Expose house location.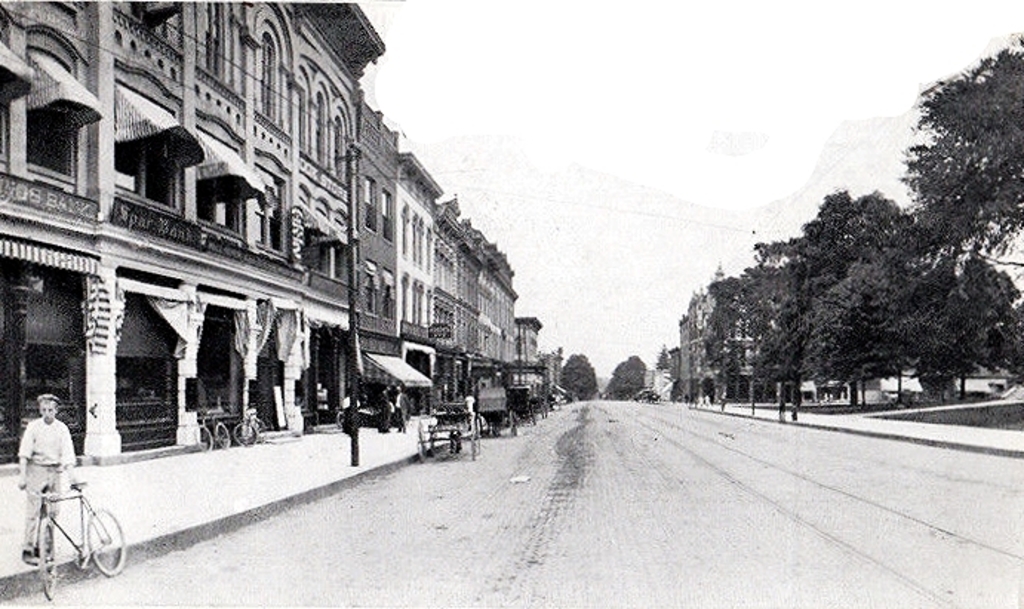
Exposed at crop(399, 150, 446, 359).
